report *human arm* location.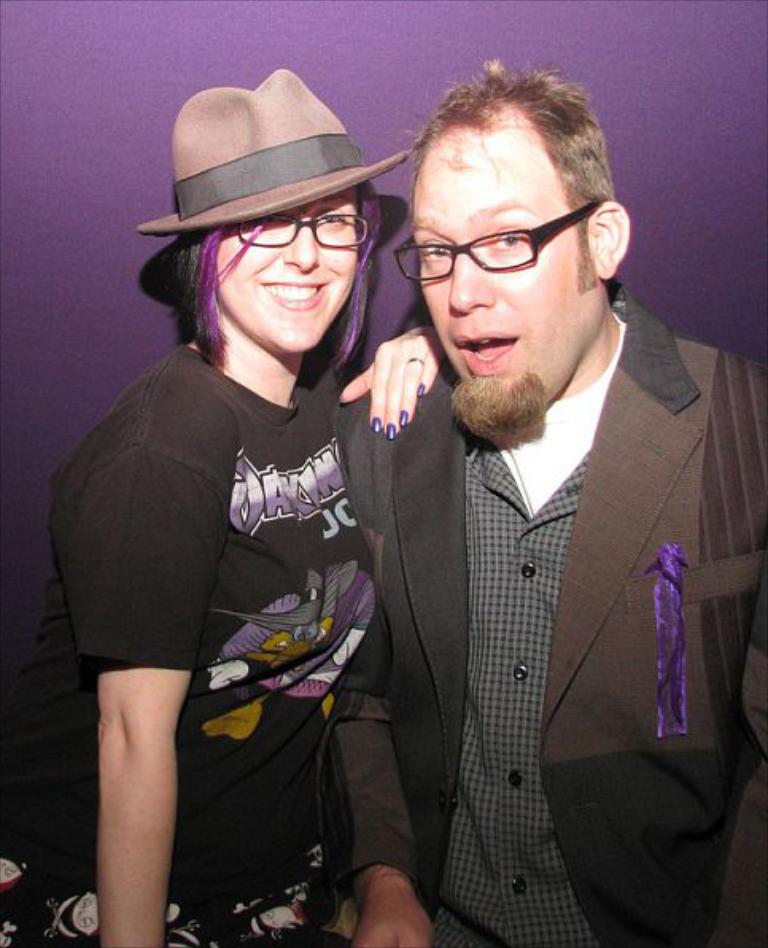
Report: locate(38, 402, 229, 946).
